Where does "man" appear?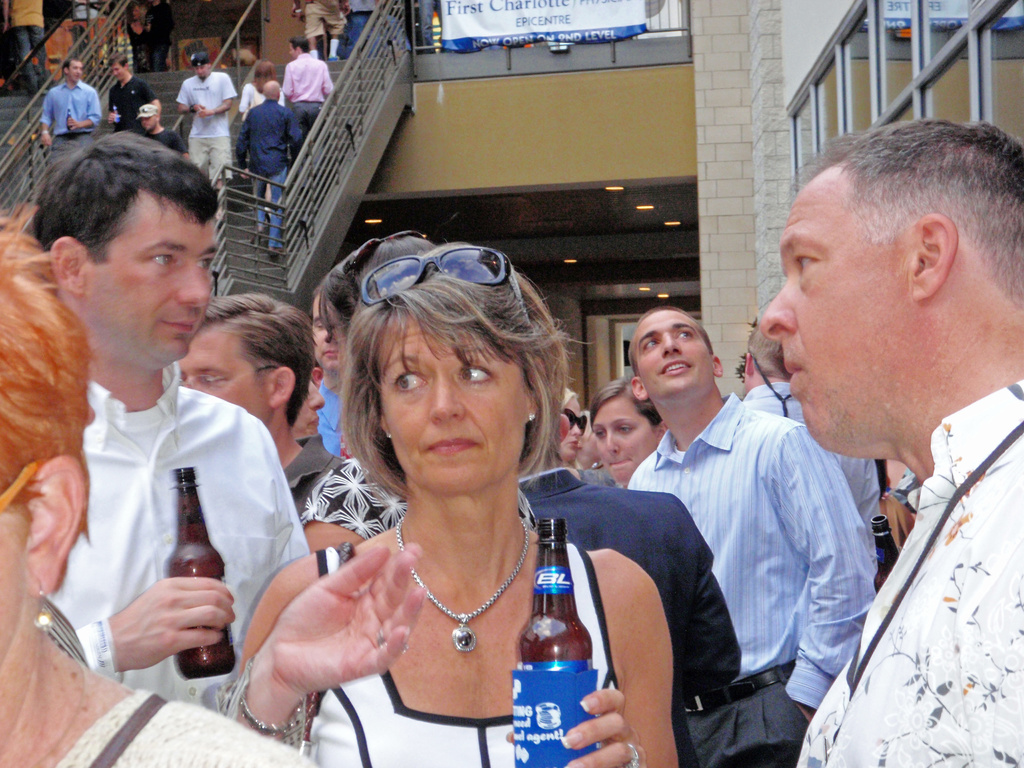
Appears at <region>38, 61, 102, 148</region>.
